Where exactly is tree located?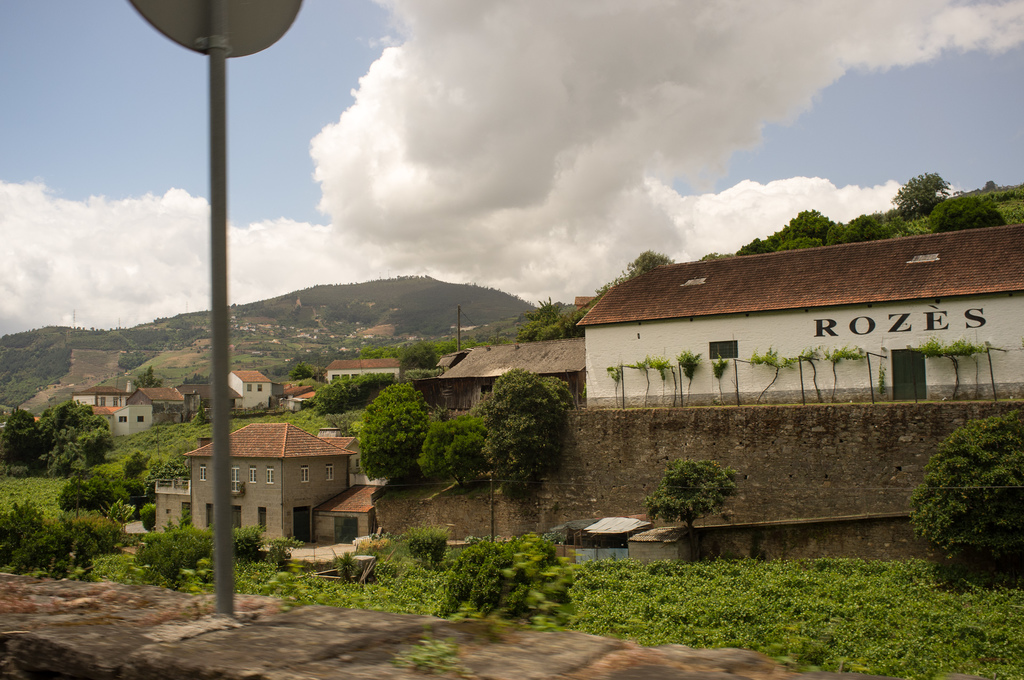
Its bounding box is x1=395 y1=334 x2=444 y2=373.
